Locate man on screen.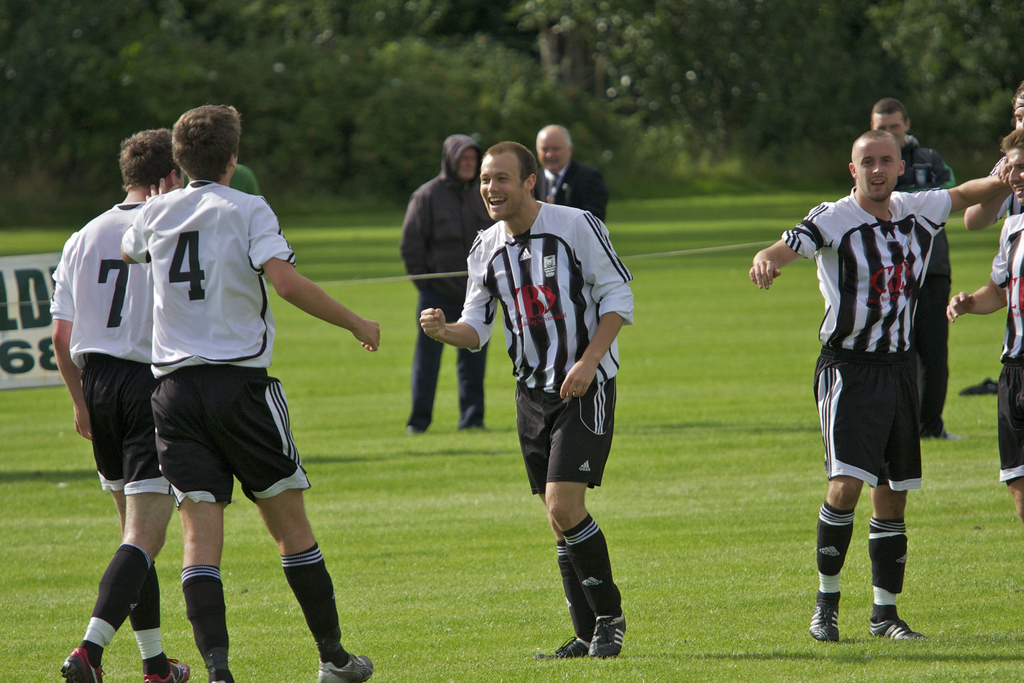
On screen at {"left": 42, "top": 124, "right": 181, "bottom": 682}.
